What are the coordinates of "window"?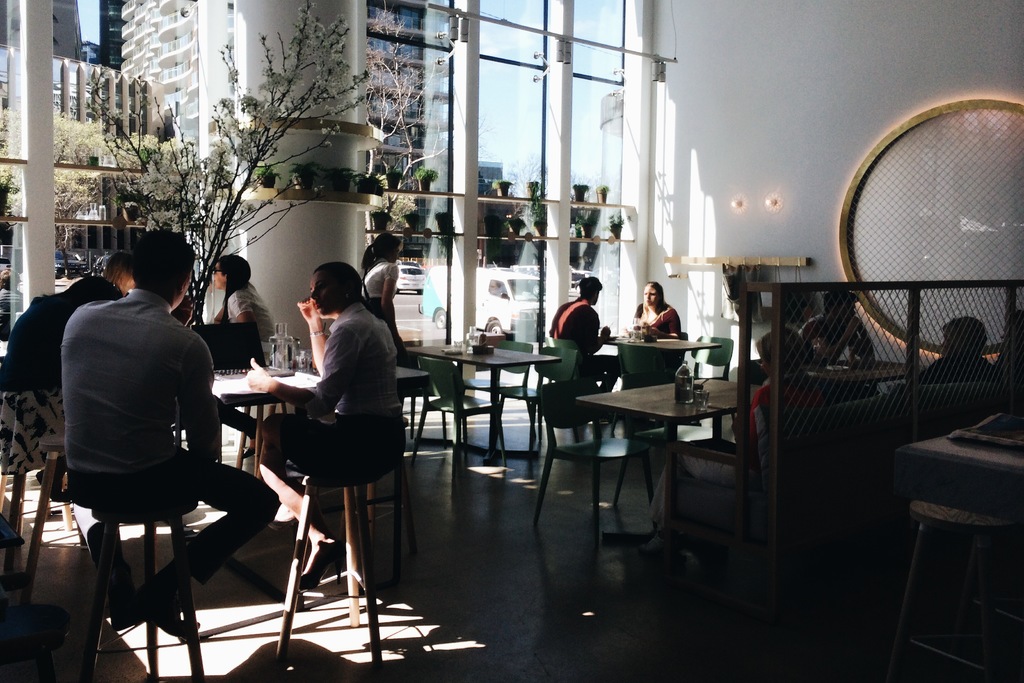
[565,240,623,331].
